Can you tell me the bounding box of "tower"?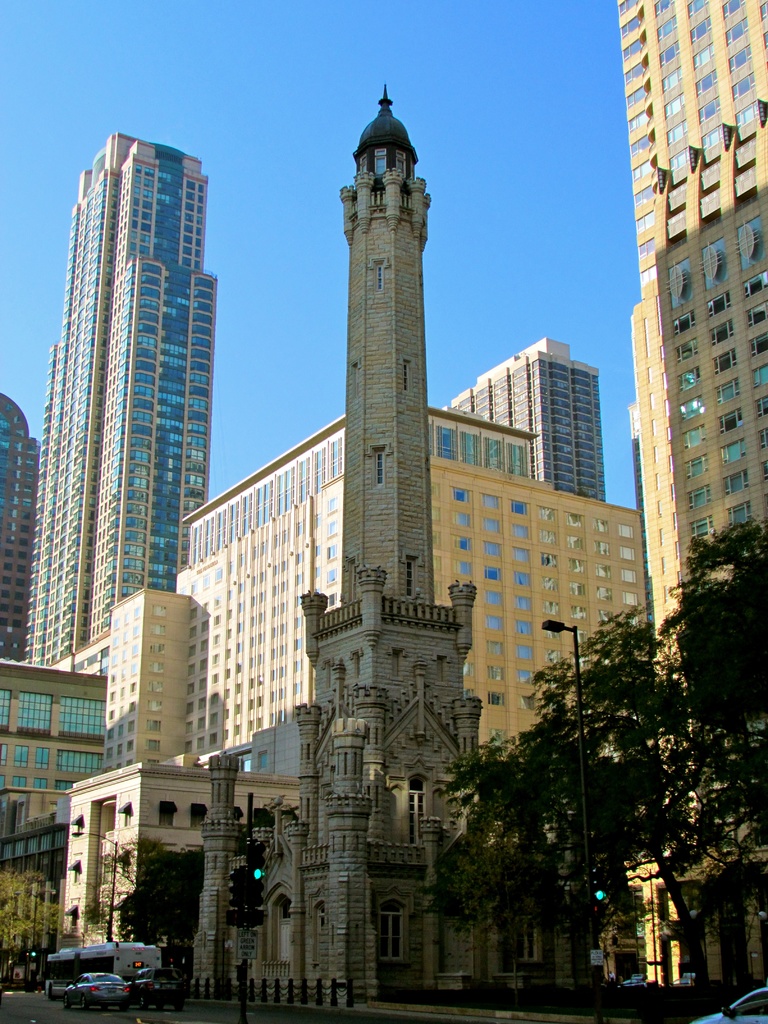
rect(31, 147, 218, 678).
